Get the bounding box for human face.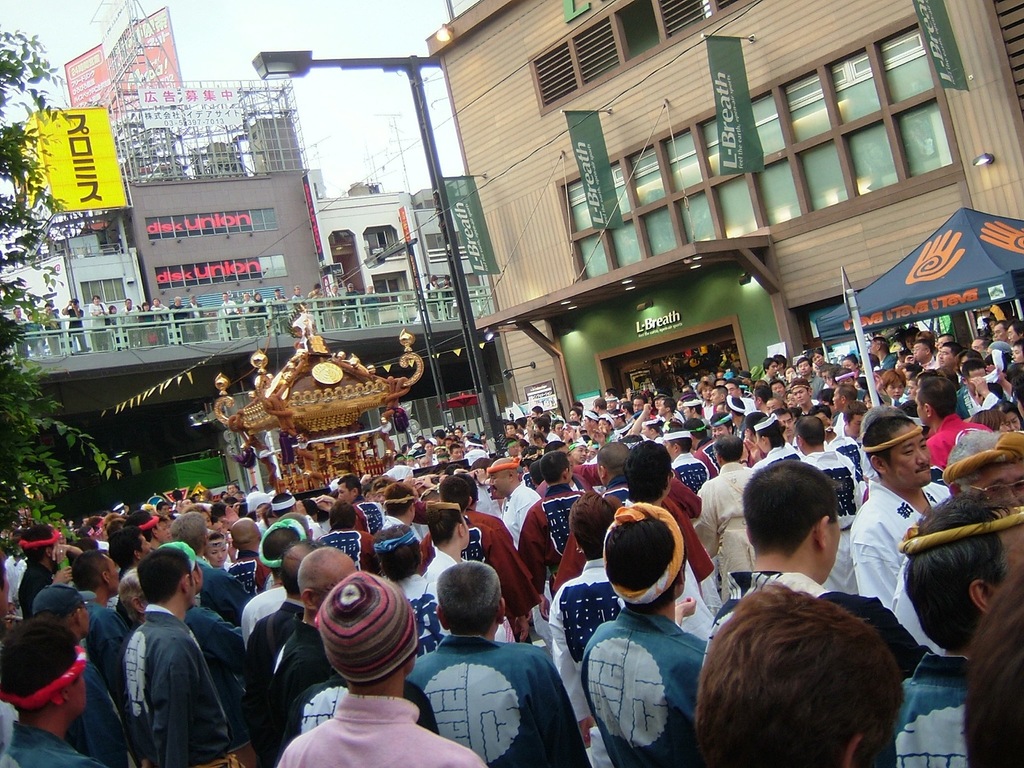
[73, 300, 79, 309].
